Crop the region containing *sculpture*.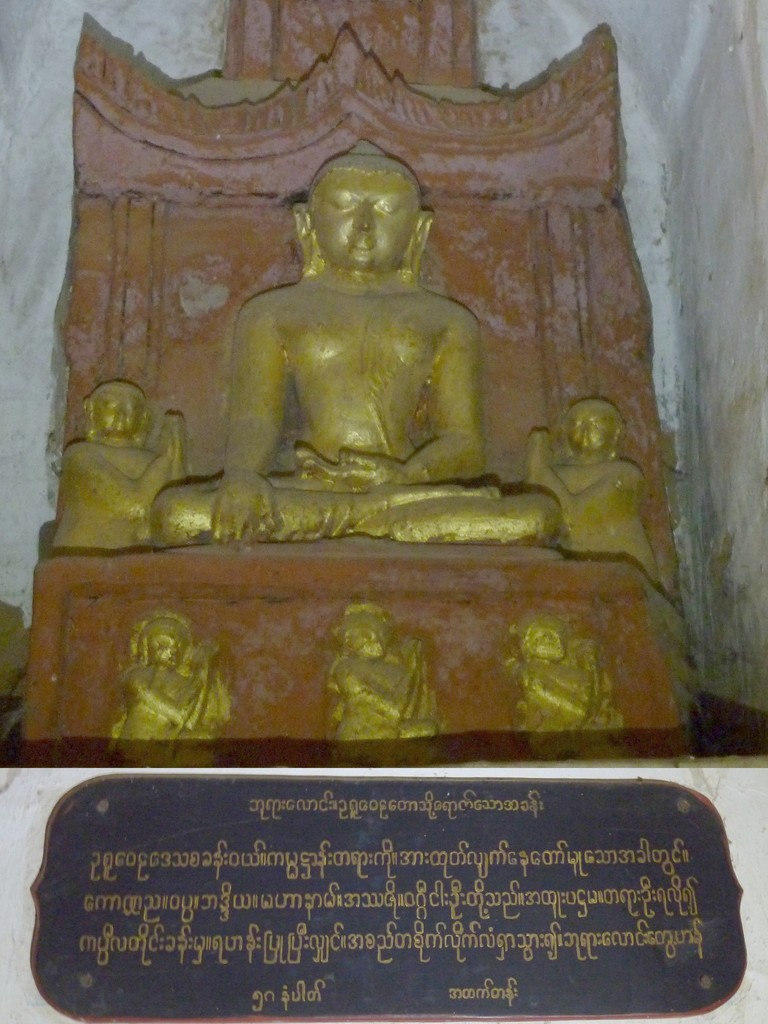
Crop region: <box>47,386,187,566</box>.
